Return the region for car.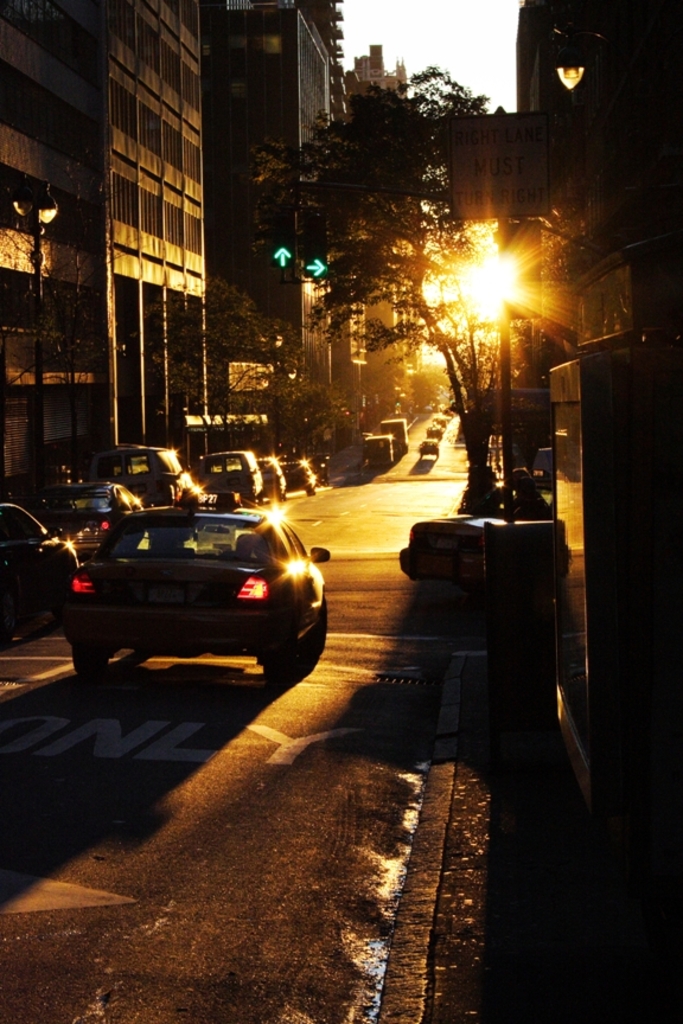
rect(283, 456, 319, 492).
